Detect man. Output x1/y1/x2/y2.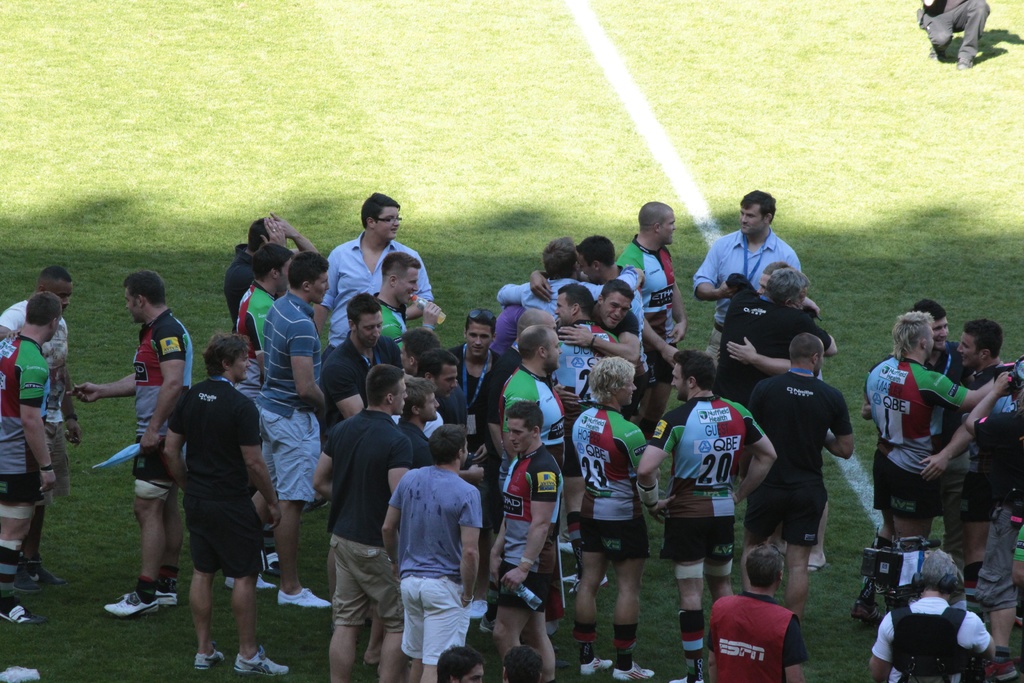
0/288/56/625.
